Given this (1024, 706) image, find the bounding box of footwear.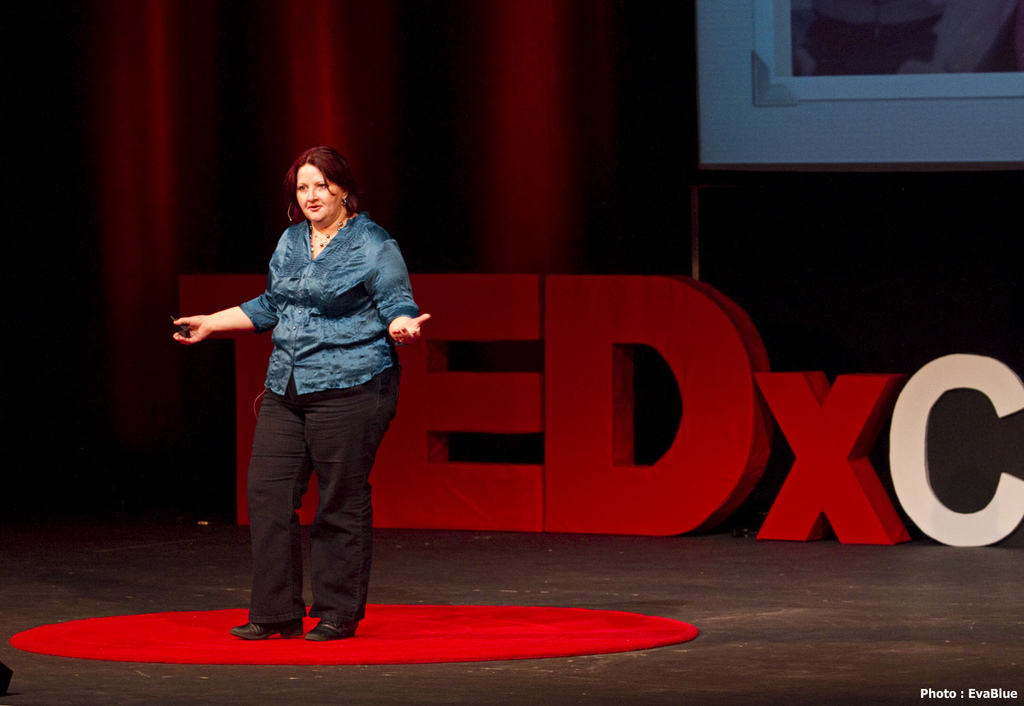
bbox=(227, 618, 300, 636).
